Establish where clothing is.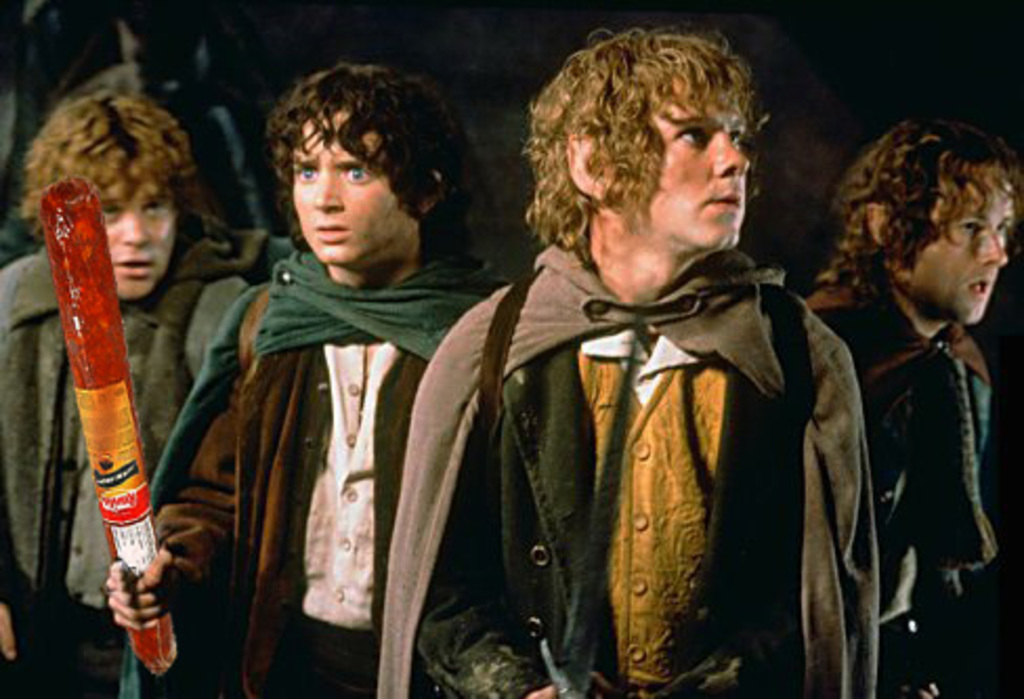
Established at x1=180 y1=151 x2=468 y2=698.
